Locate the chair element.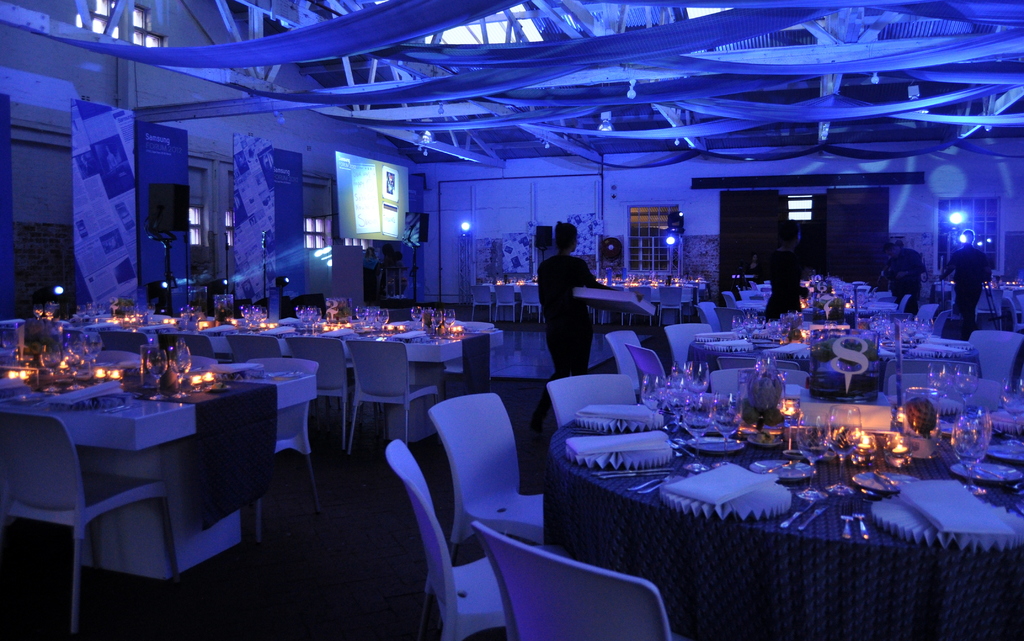
Element bbox: x1=468, y1=286, x2=494, y2=321.
